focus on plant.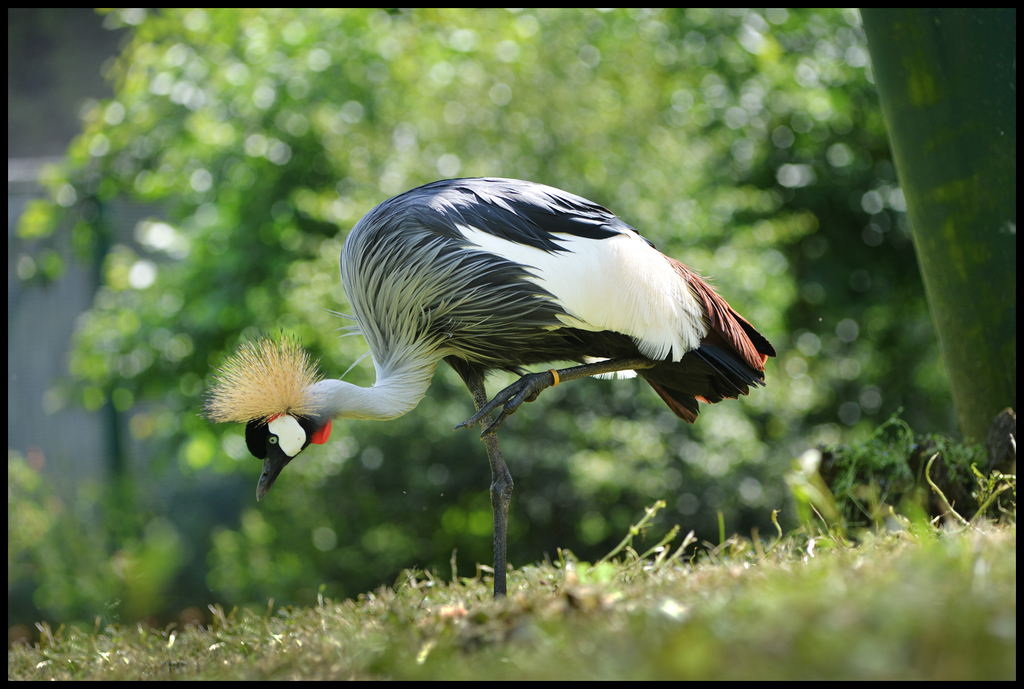
Focused at rect(5, 445, 128, 632).
